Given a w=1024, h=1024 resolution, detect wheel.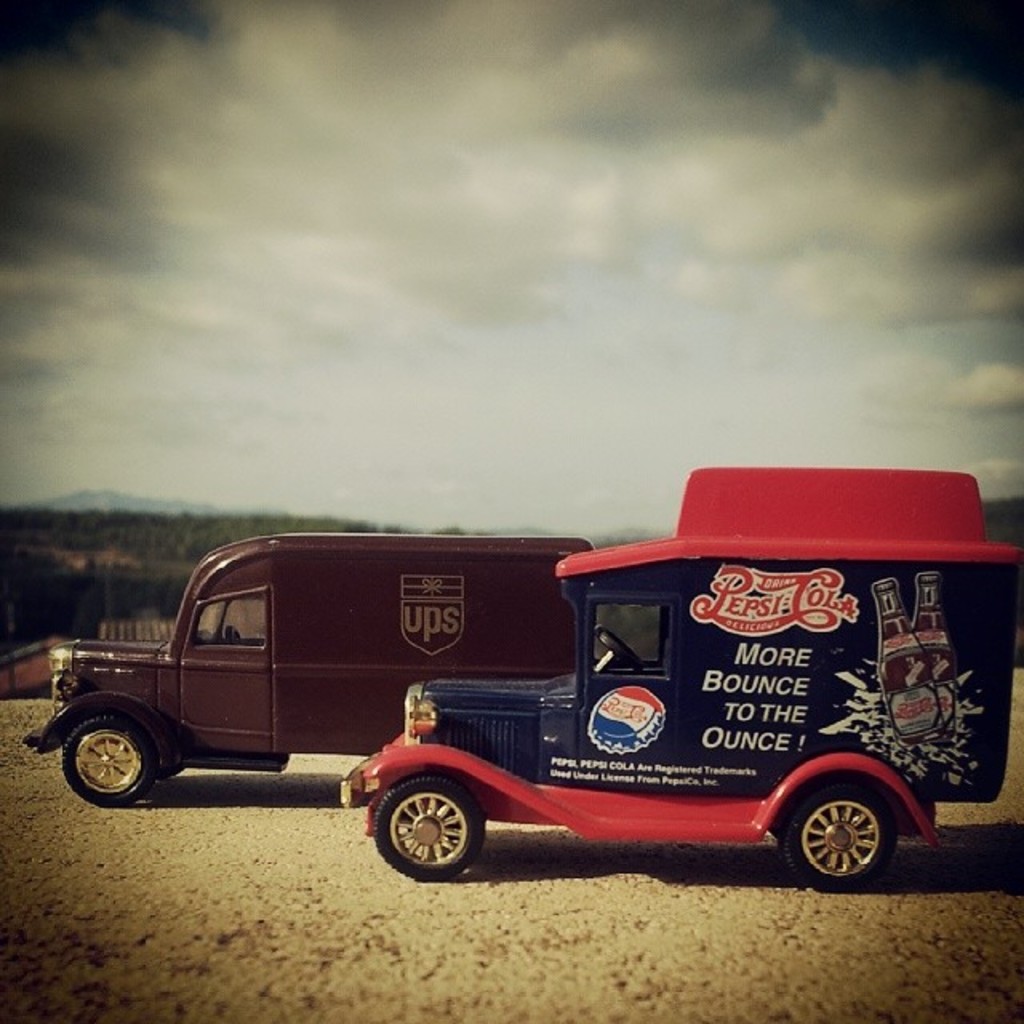
(376, 779, 482, 883).
